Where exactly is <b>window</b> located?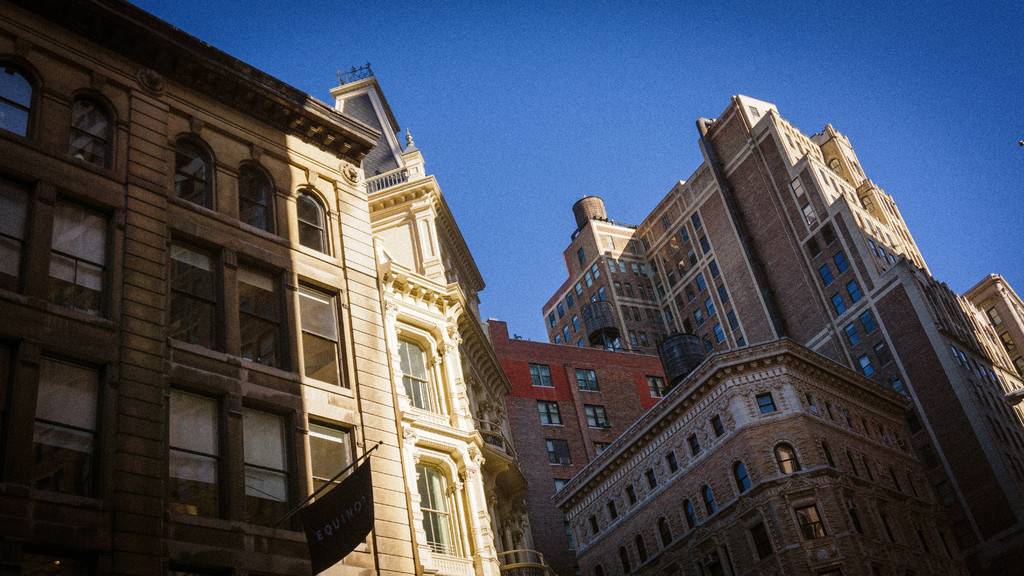
Its bounding box is crop(874, 340, 891, 368).
